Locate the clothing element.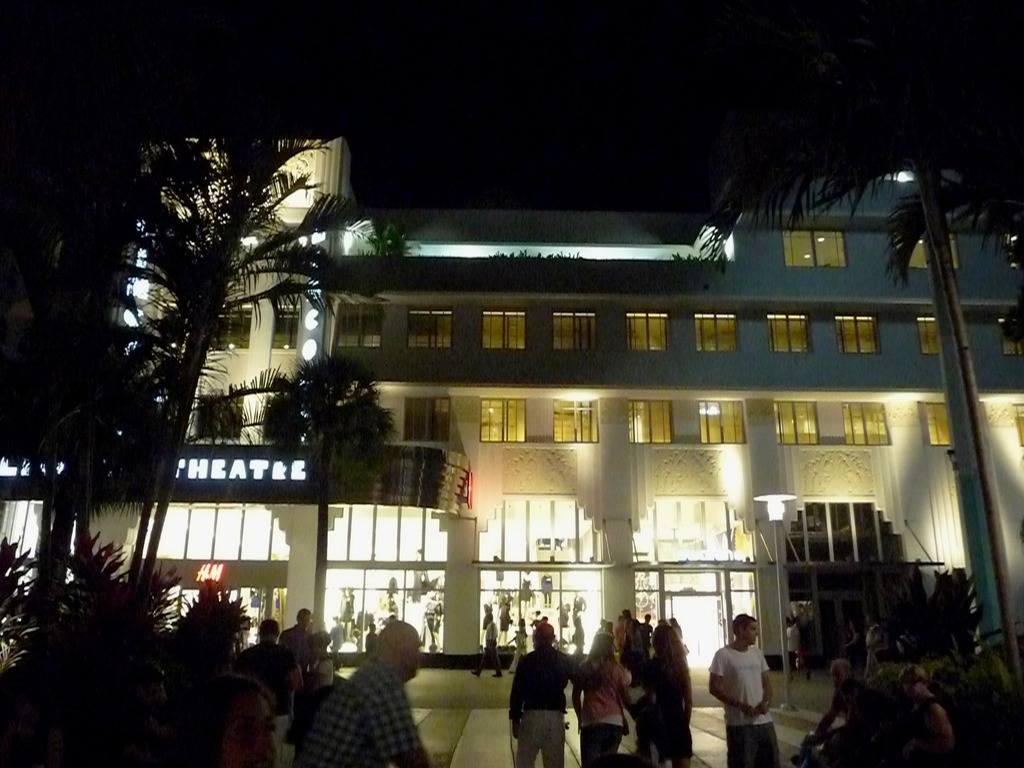
Element bbox: 308,655,329,703.
